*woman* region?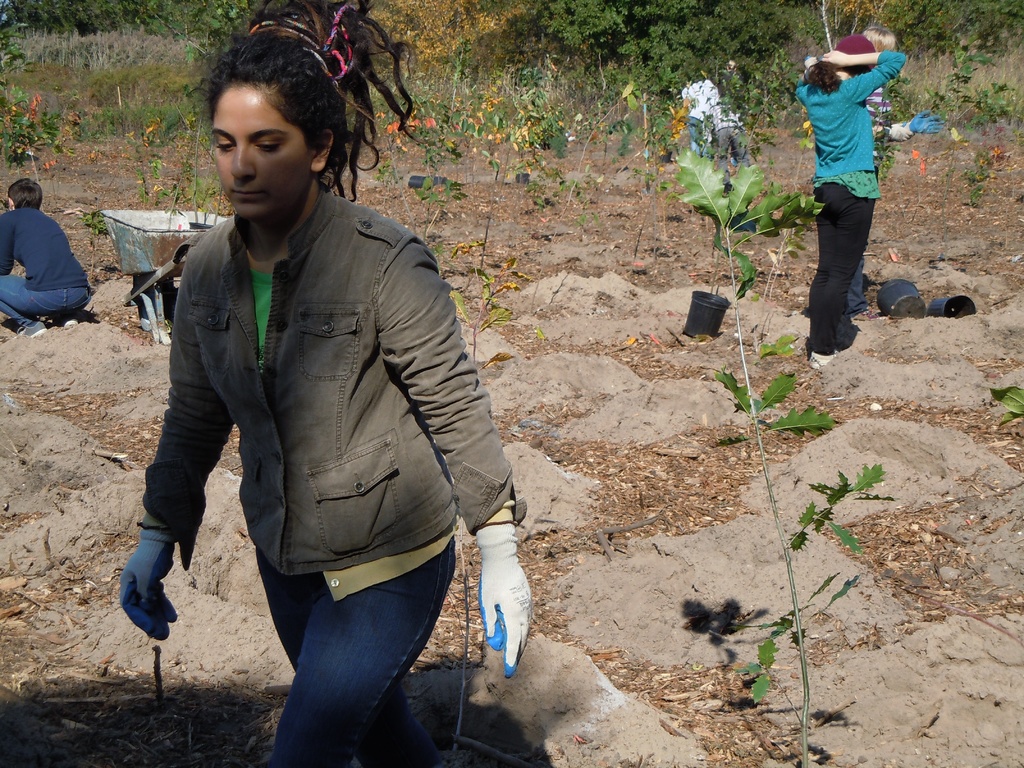
x1=101 y1=44 x2=538 y2=760
